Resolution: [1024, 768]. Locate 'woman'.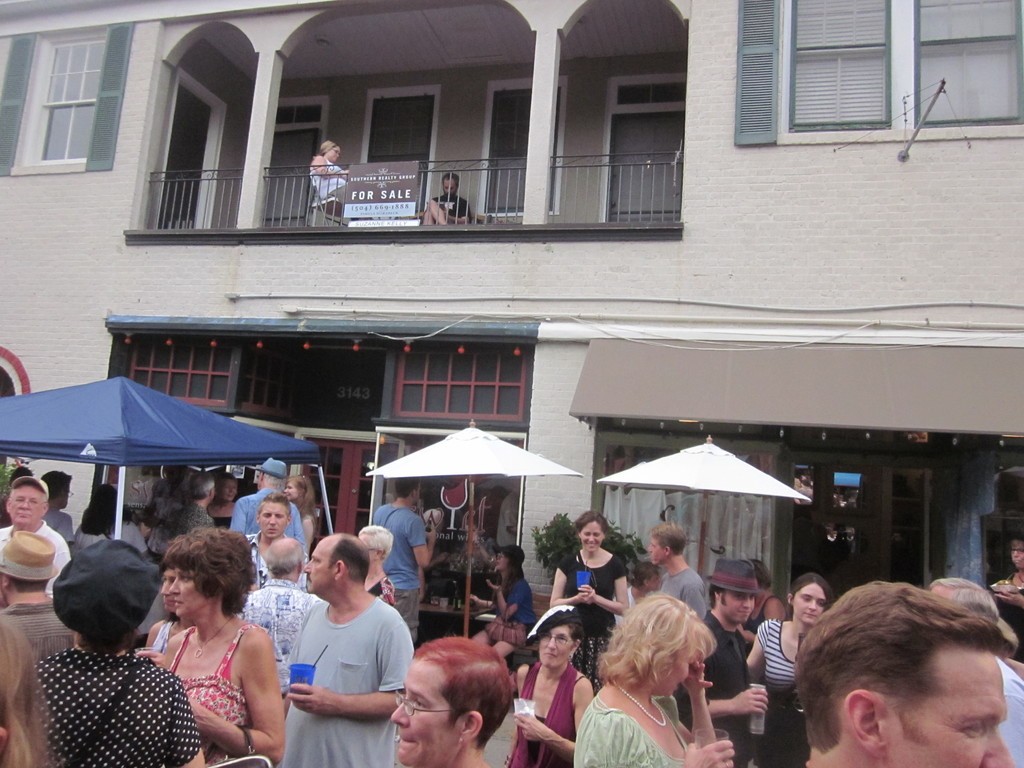
<box>129,529,284,761</box>.
